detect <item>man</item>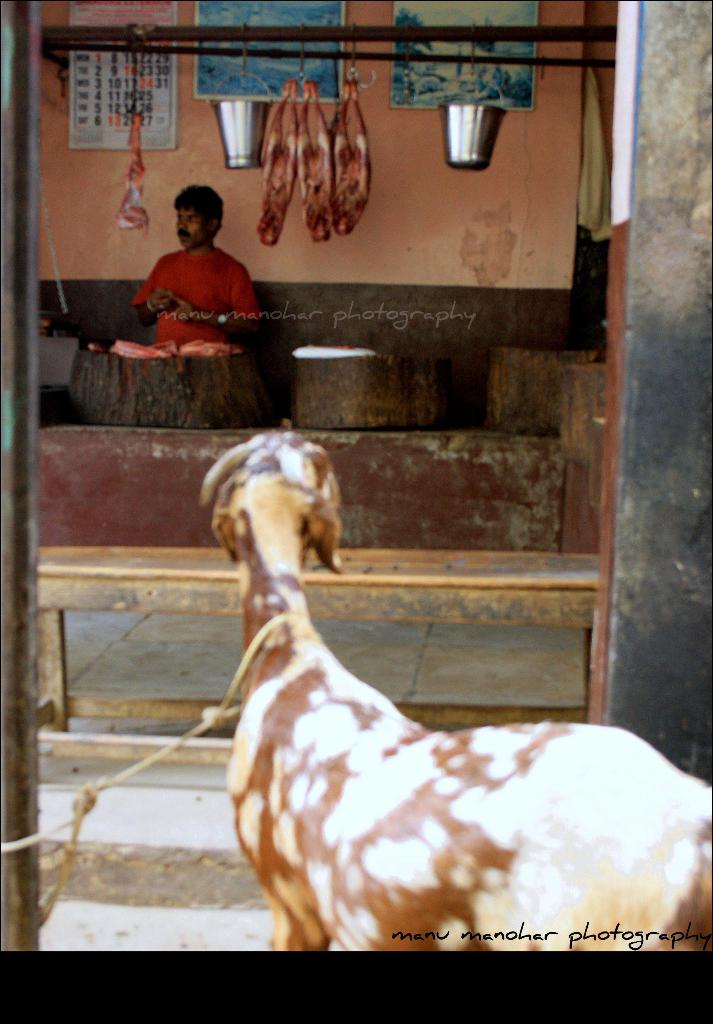
pyautogui.locateOnScreen(151, 193, 259, 342)
